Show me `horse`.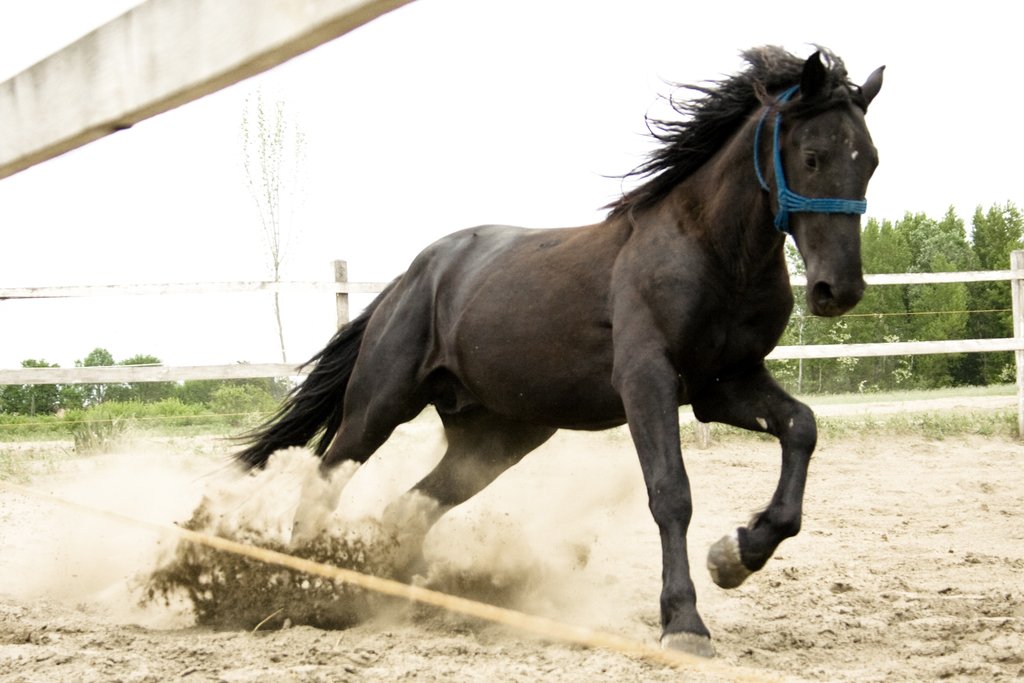
`horse` is here: <bbox>225, 45, 891, 661</bbox>.
